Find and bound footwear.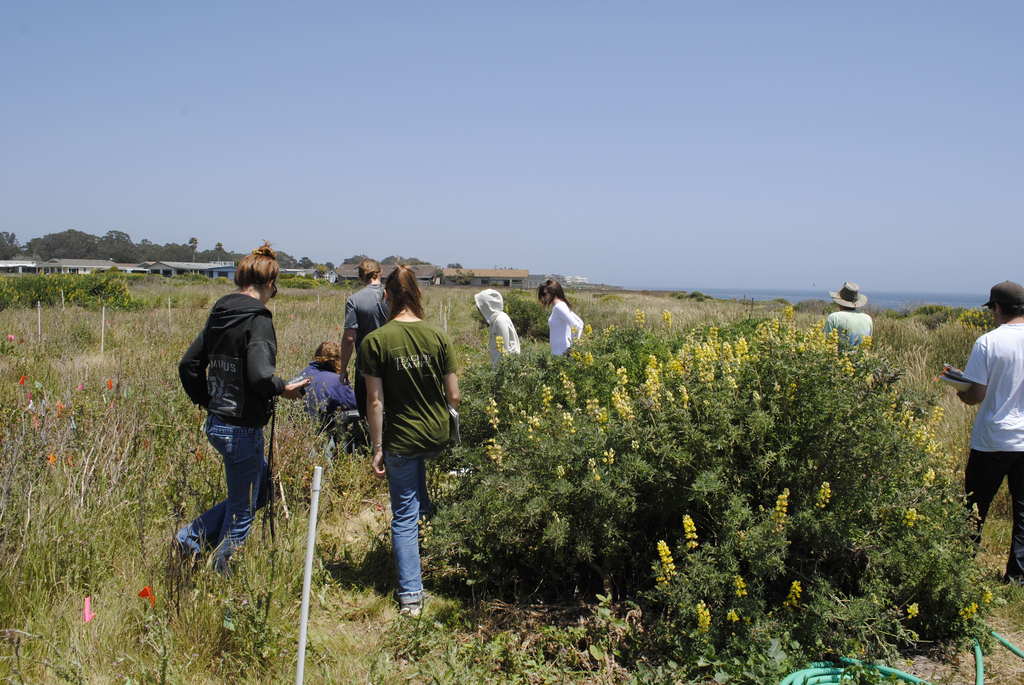
Bound: left=401, top=597, right=428, bottom=624.
